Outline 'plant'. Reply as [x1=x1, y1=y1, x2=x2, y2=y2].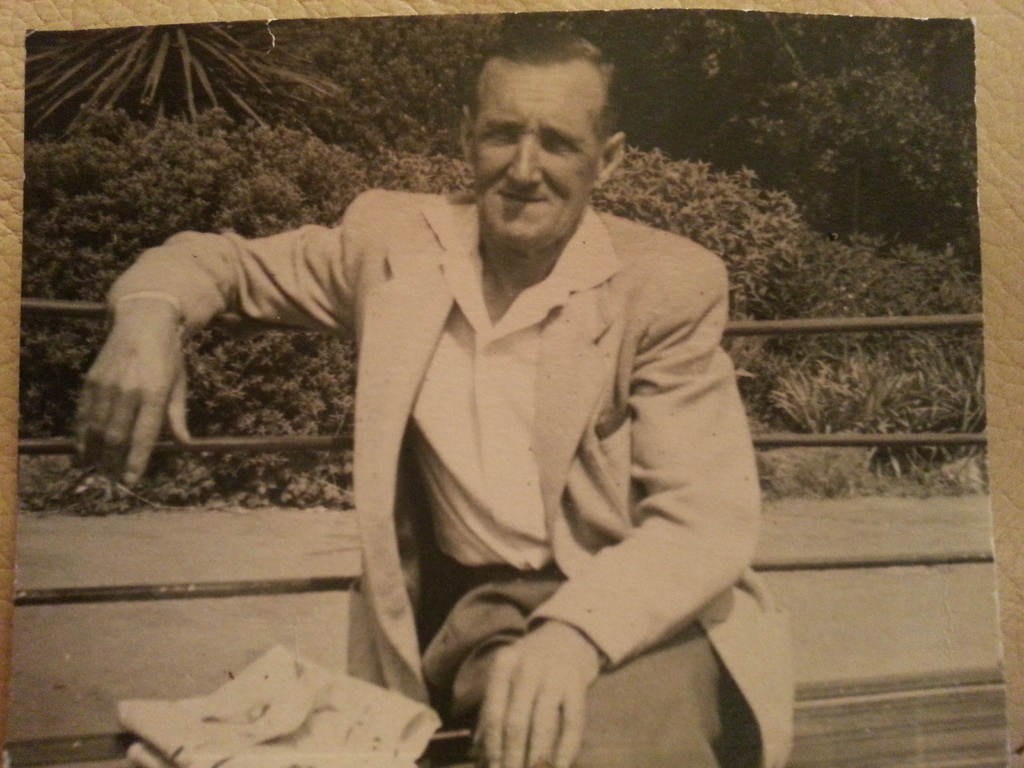
[x1=257, y1=7, x2=508, y2=155].
